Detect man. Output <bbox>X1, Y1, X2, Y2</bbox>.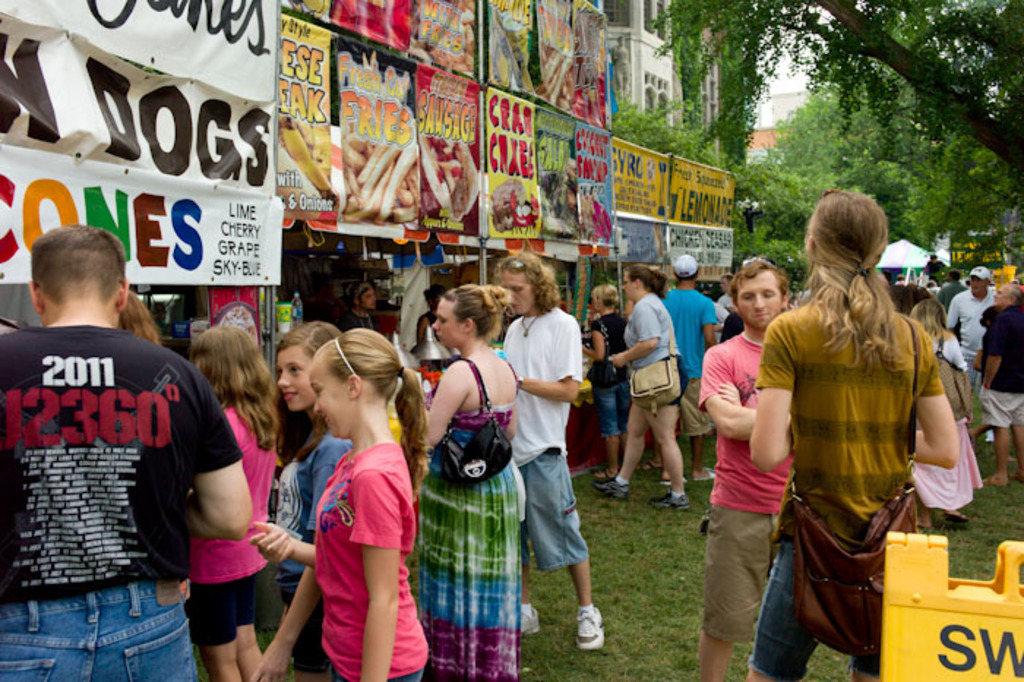
<bbox>923, 252, 946, 287</bbox>.
